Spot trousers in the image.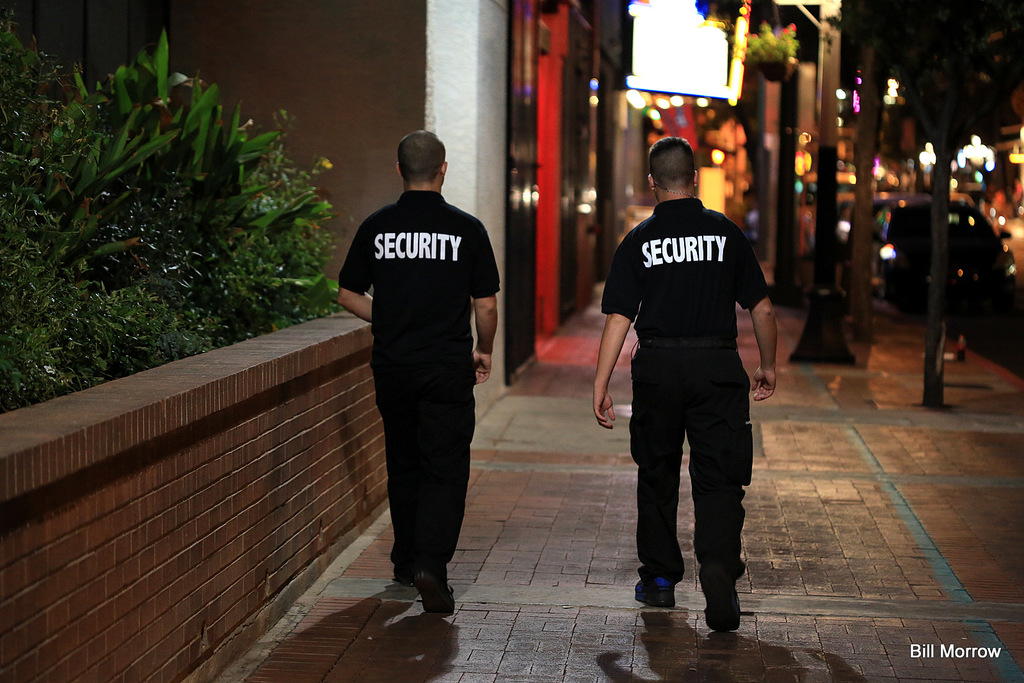
trousers found at [627,357,756,600].
